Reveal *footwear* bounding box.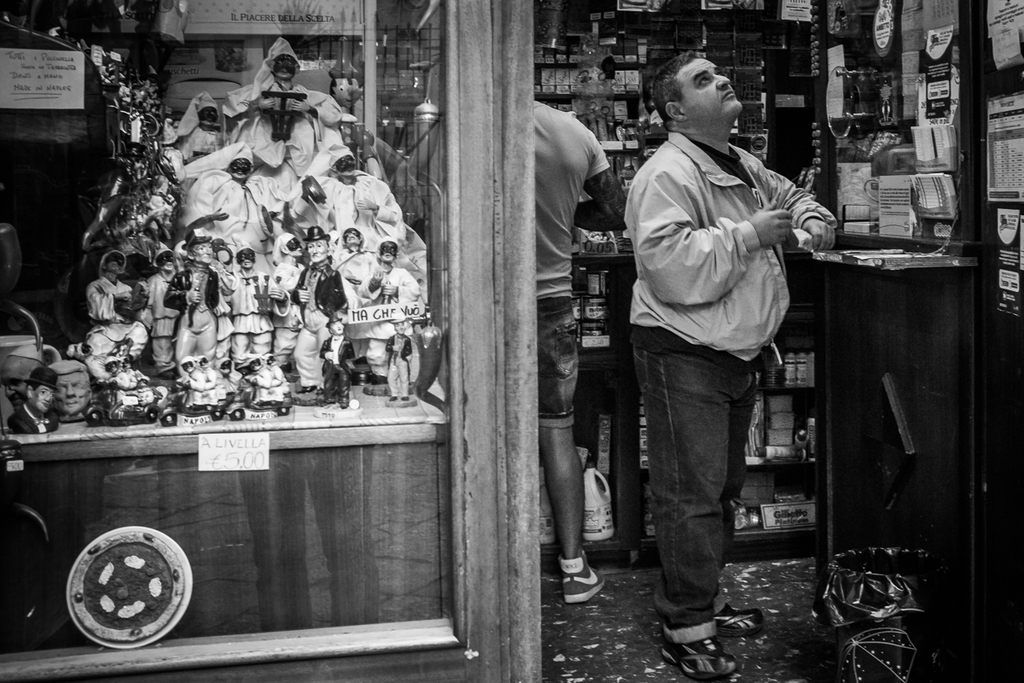
Revealed: 662/635/737/679.
